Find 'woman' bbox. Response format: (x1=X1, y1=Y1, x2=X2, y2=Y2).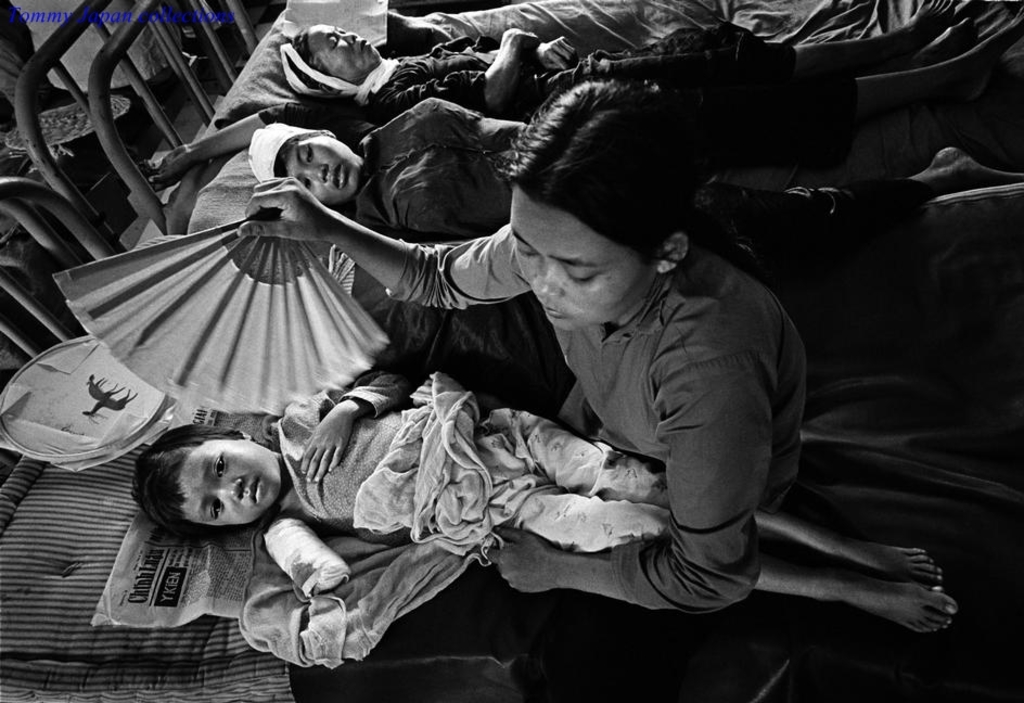
(x1=282, y1=0, x2=1023, y2=168).
